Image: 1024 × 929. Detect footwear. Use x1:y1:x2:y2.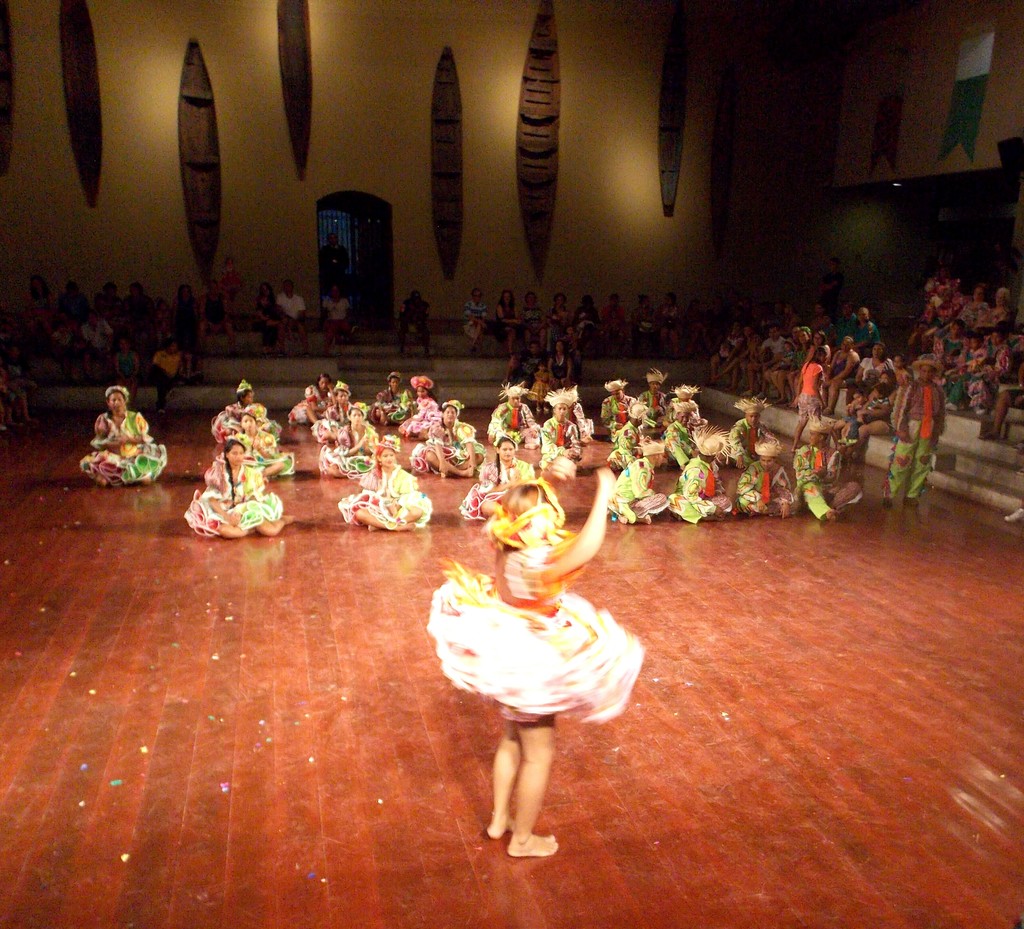
351:327:355:331.
